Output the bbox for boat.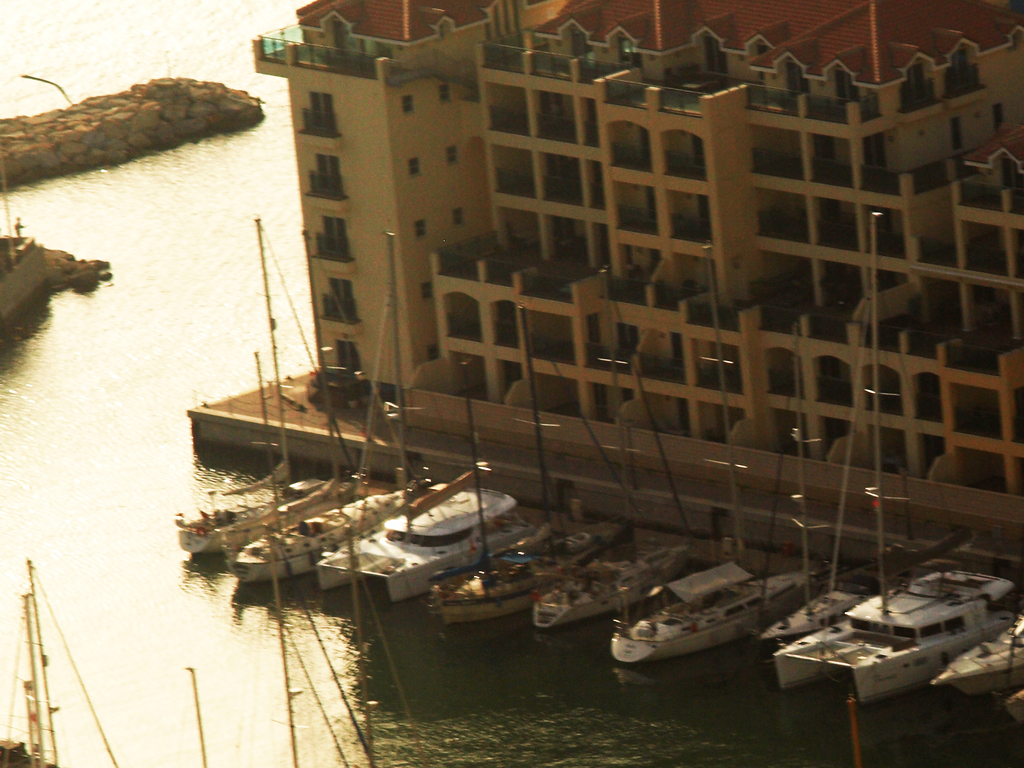
{"left": 428, "top": 310, "right": 625, "bottom": 637}.
